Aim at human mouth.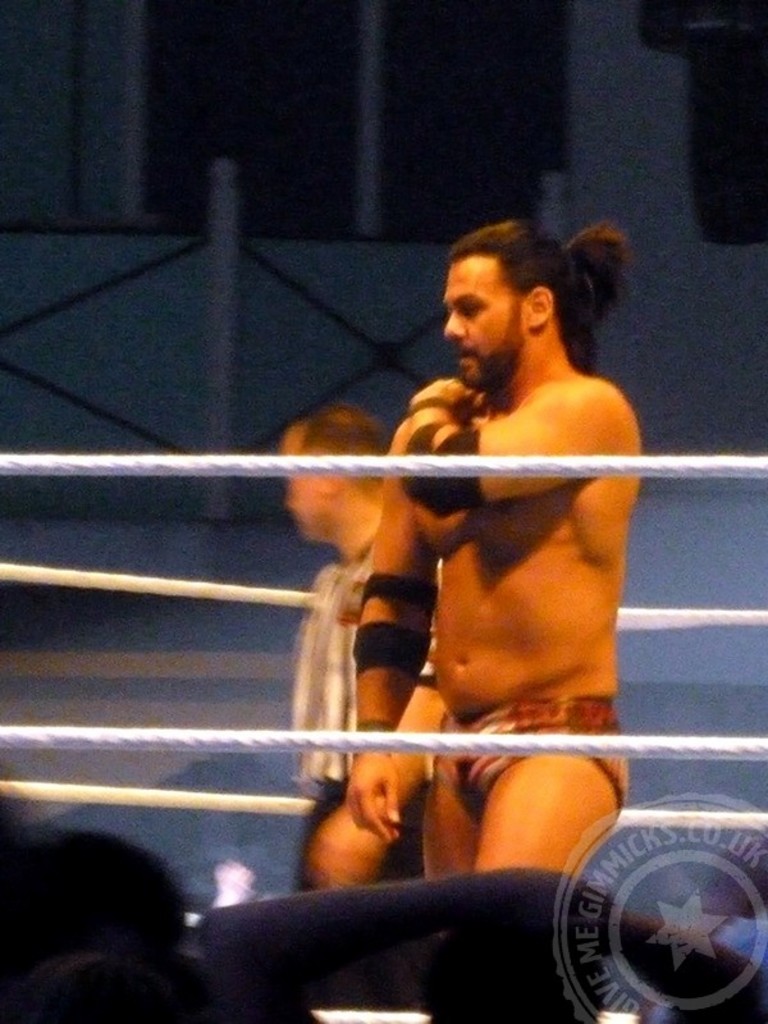
Aimed at x1=457 y1=348 x2=476 y2=367.
